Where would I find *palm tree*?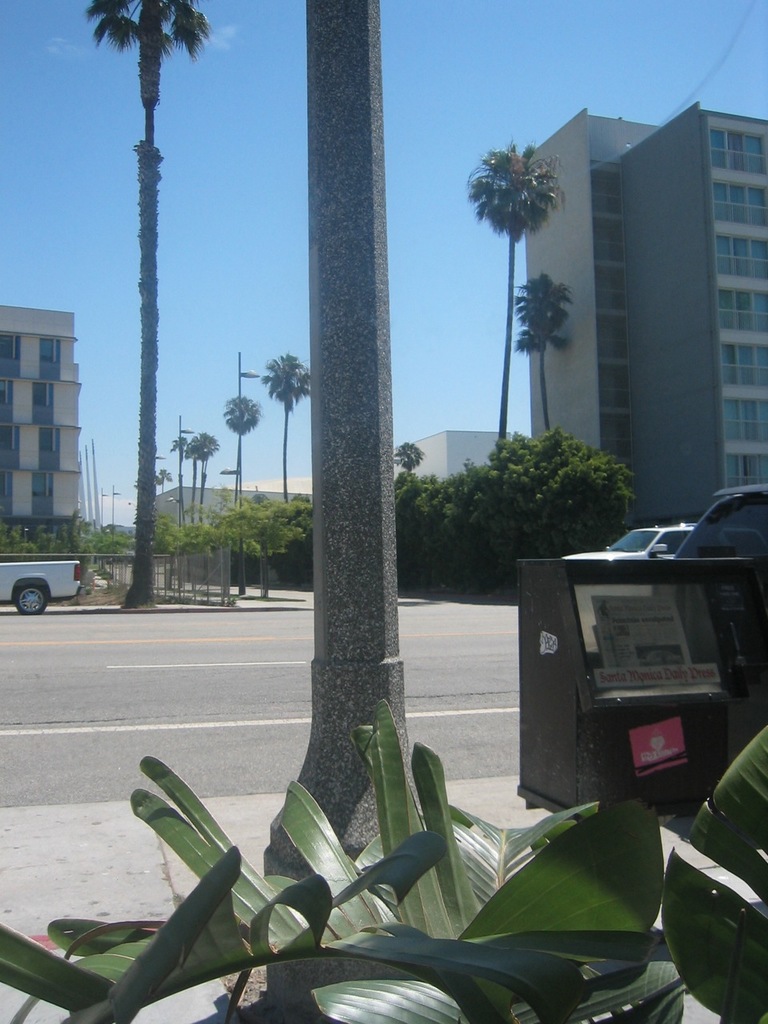
At l=510, t=269, r=592, b=454.
